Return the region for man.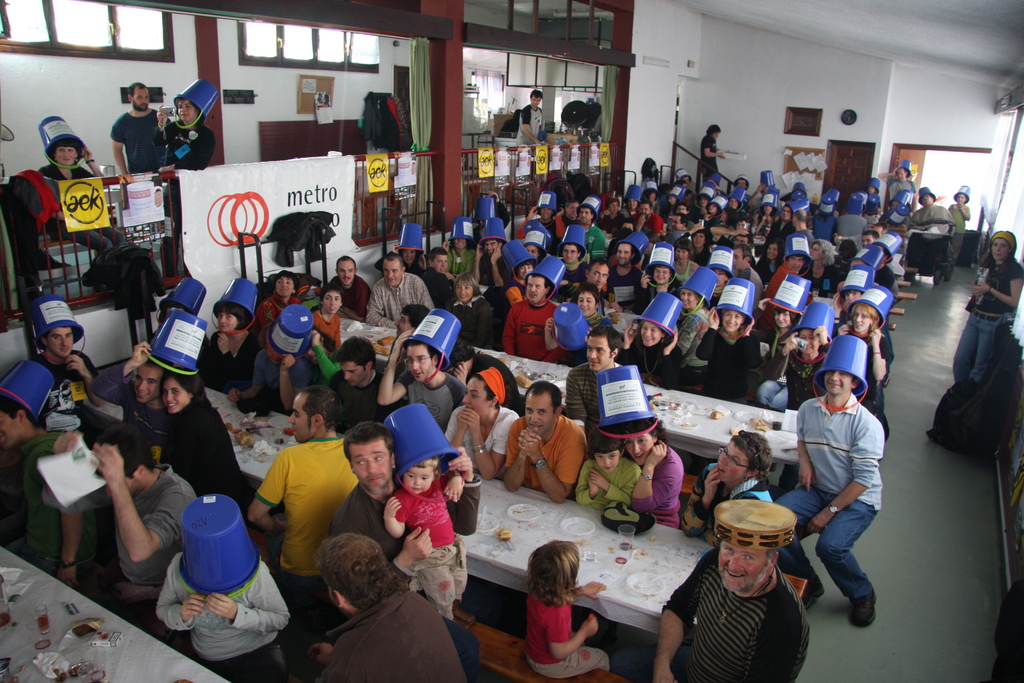
region(0, 402, 97, 588).
